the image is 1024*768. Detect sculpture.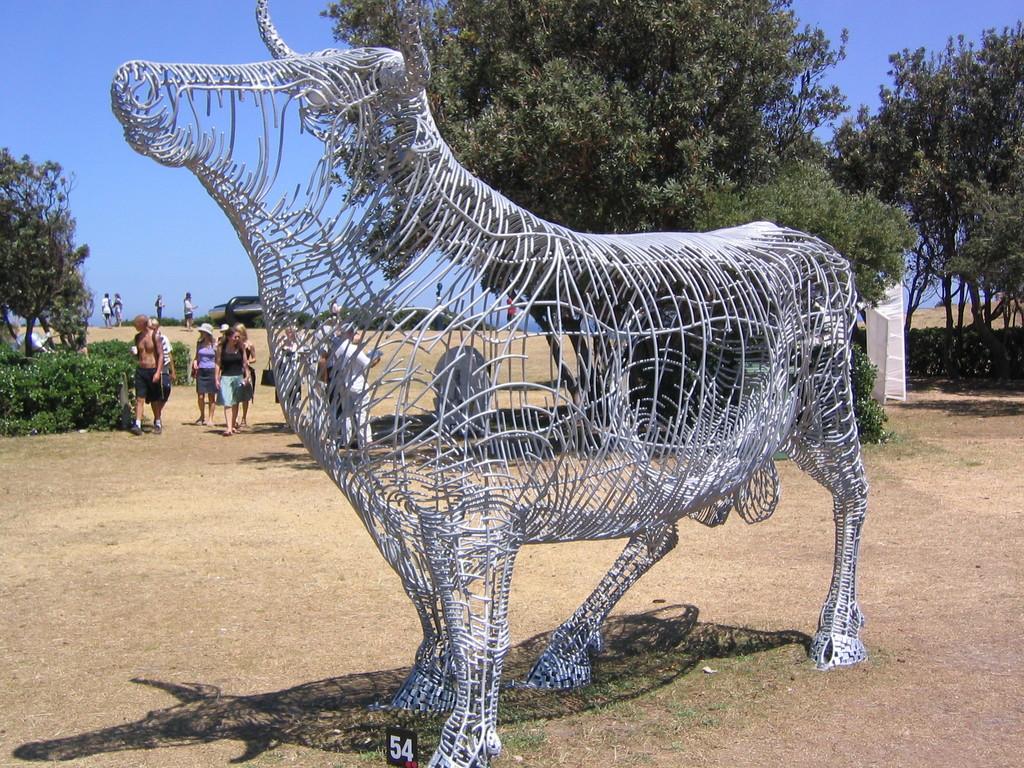
Detection: bbox=(166, 15, 921, 732).
